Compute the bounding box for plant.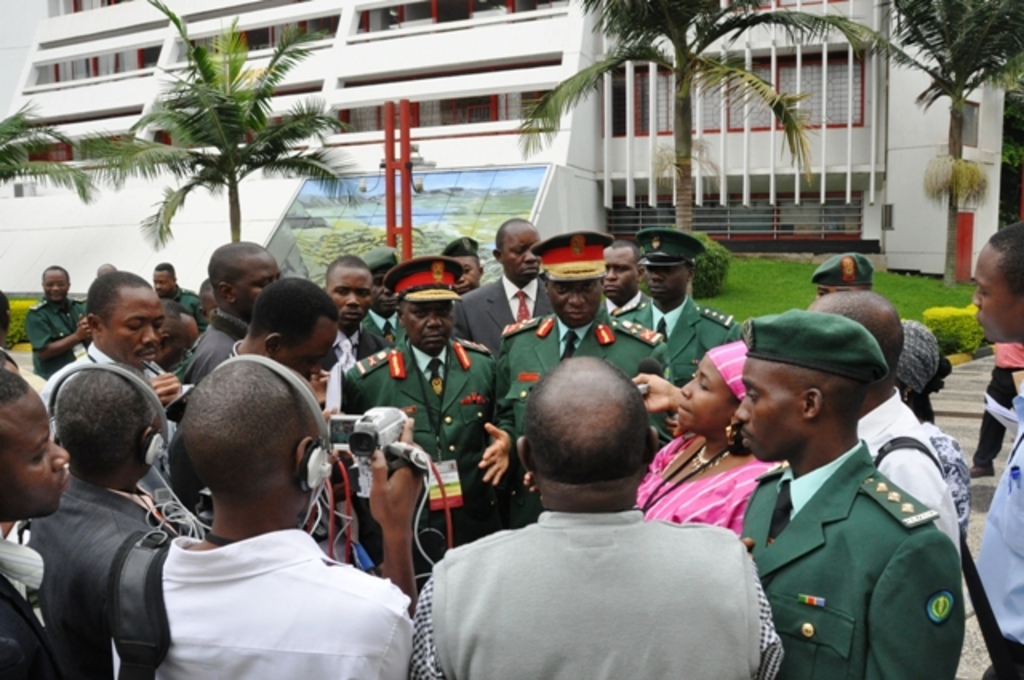
detection(920, 304, 994, 358).
